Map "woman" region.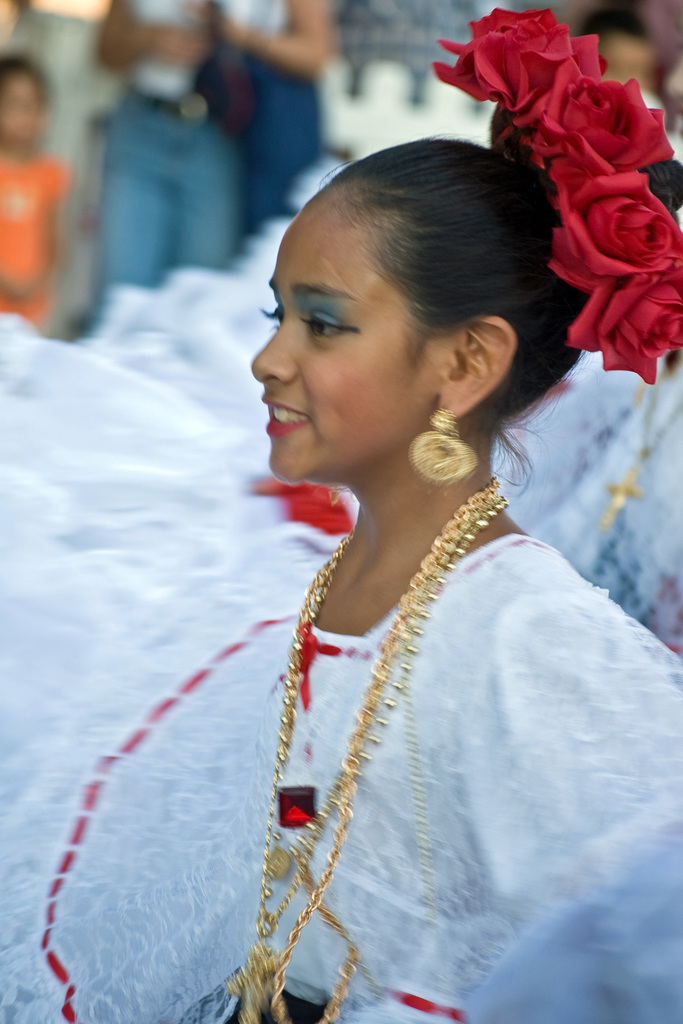
Mapped to pyautogui.locateOnScreen(0, 1, 682, 1023).
